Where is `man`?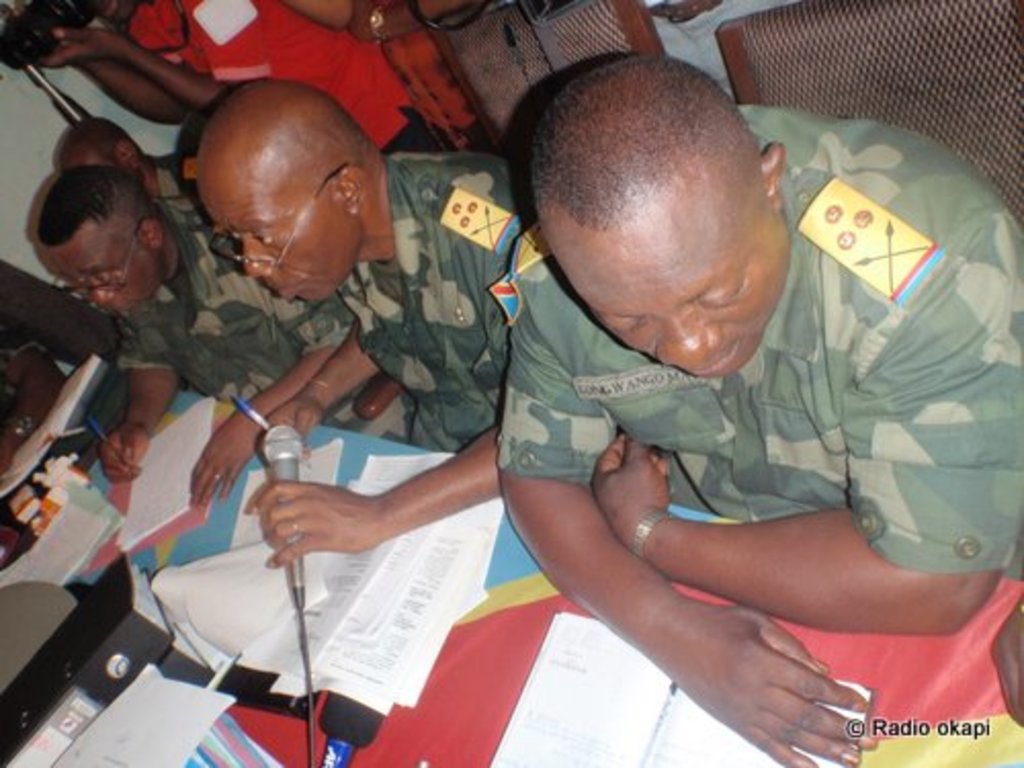
pyautogui.locateOnScreen(45, 111, 238, 231).
